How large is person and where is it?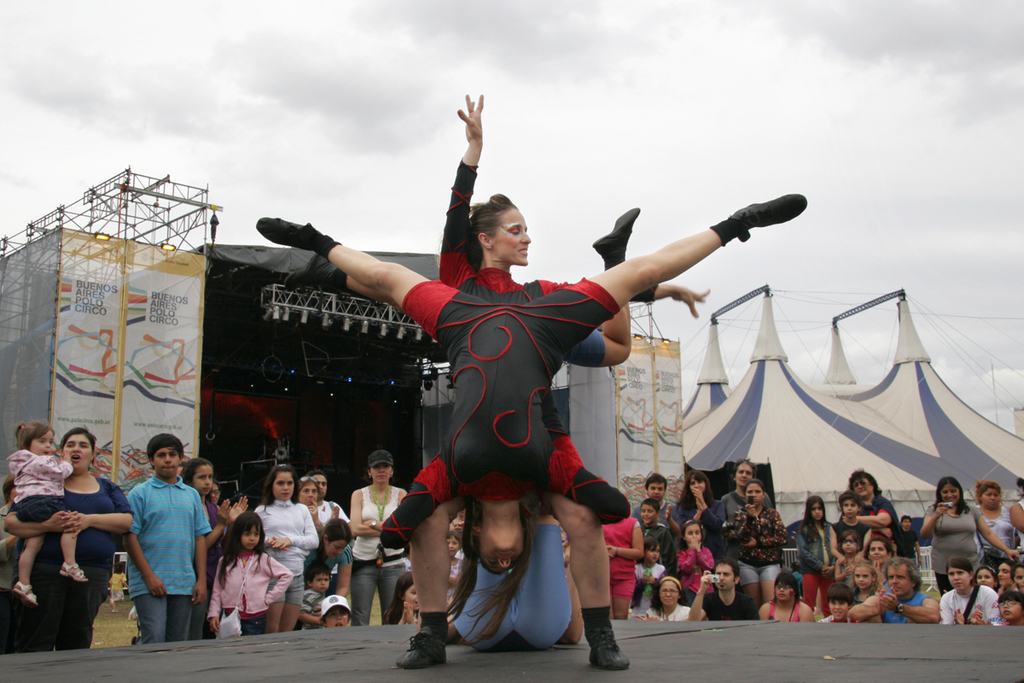
Bounding box: region(212, 505, 293, 640).
